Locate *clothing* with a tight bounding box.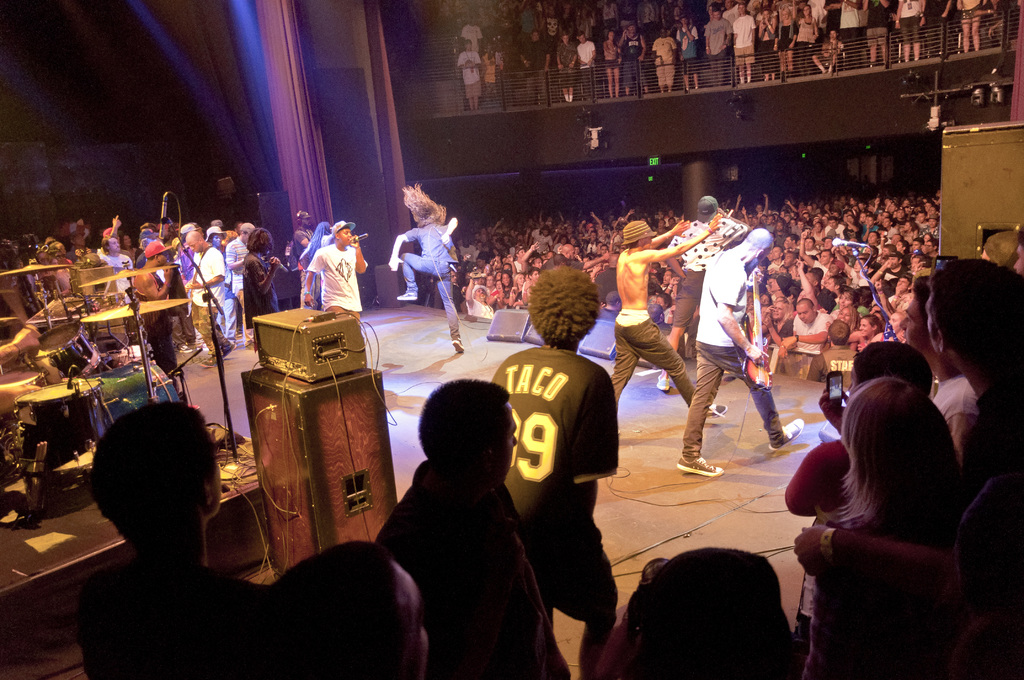
{"x1": 480, "y1": 51, "x2": 495, "y2": 118}.
